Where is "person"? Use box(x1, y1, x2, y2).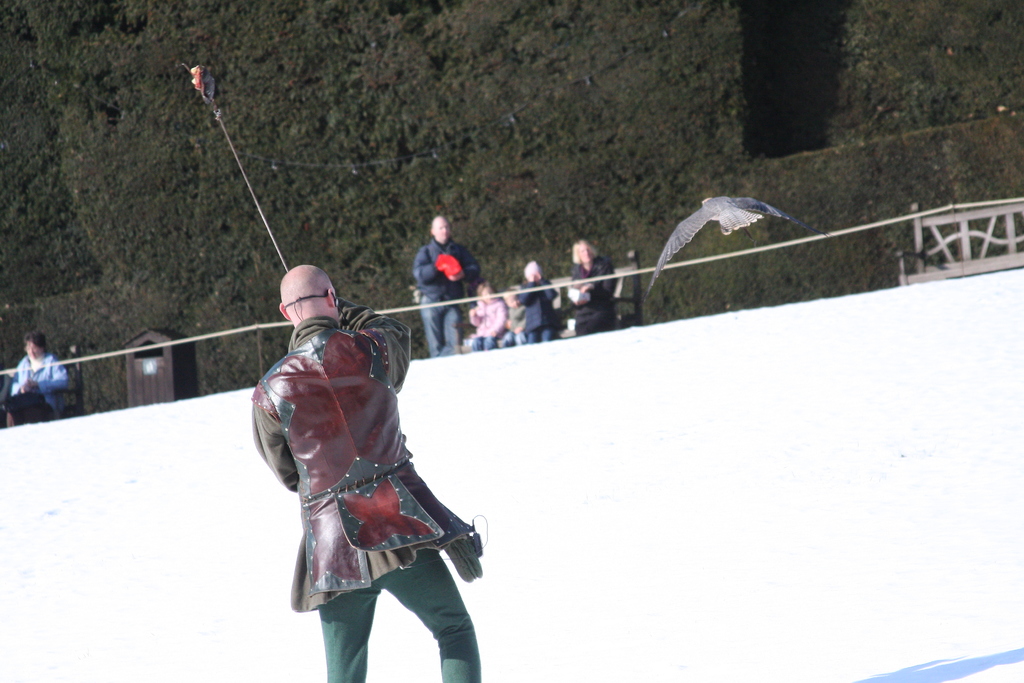
box(566, 239, 620, 335).
